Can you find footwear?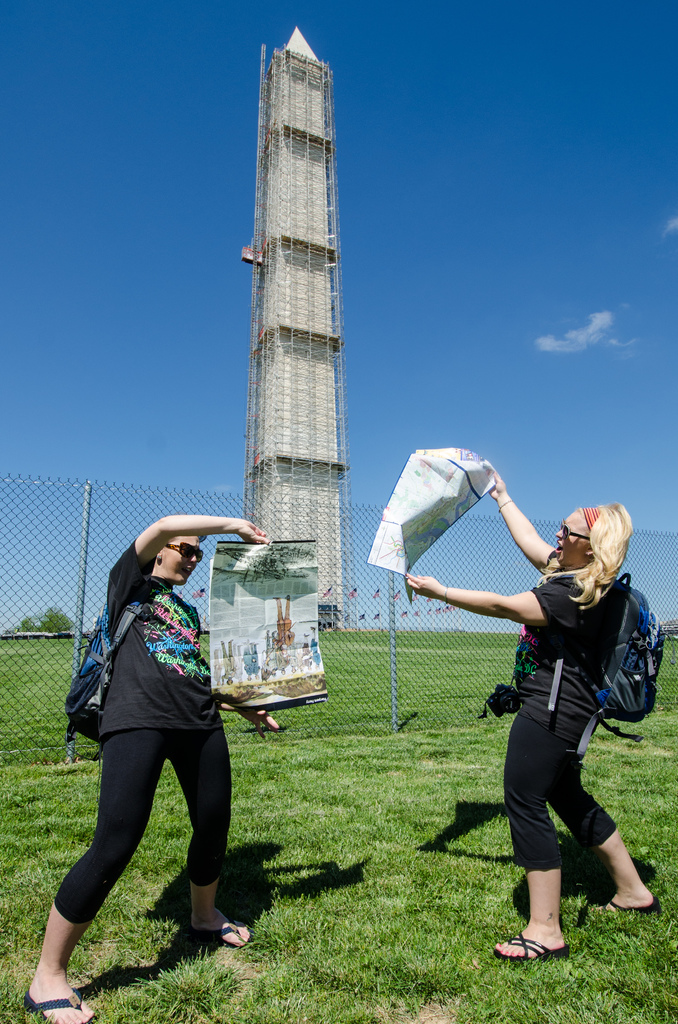
Yes, bounding box: detection(592, 890, 668, 923).
